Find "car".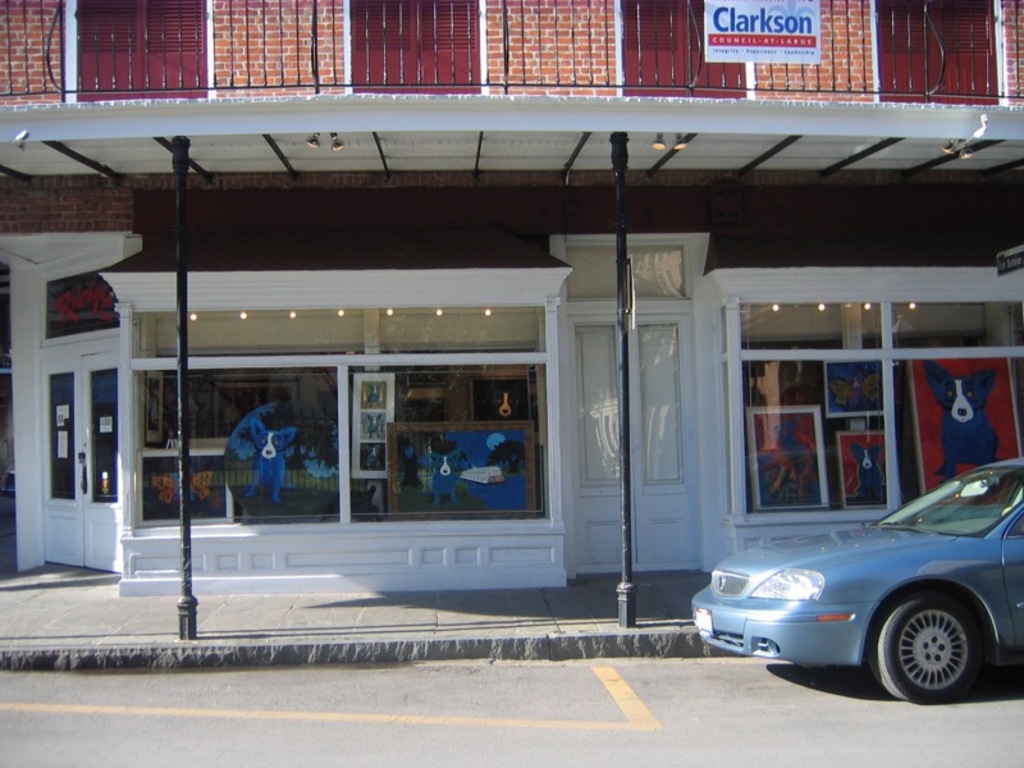
box=[694, 474, 1020, 695].
